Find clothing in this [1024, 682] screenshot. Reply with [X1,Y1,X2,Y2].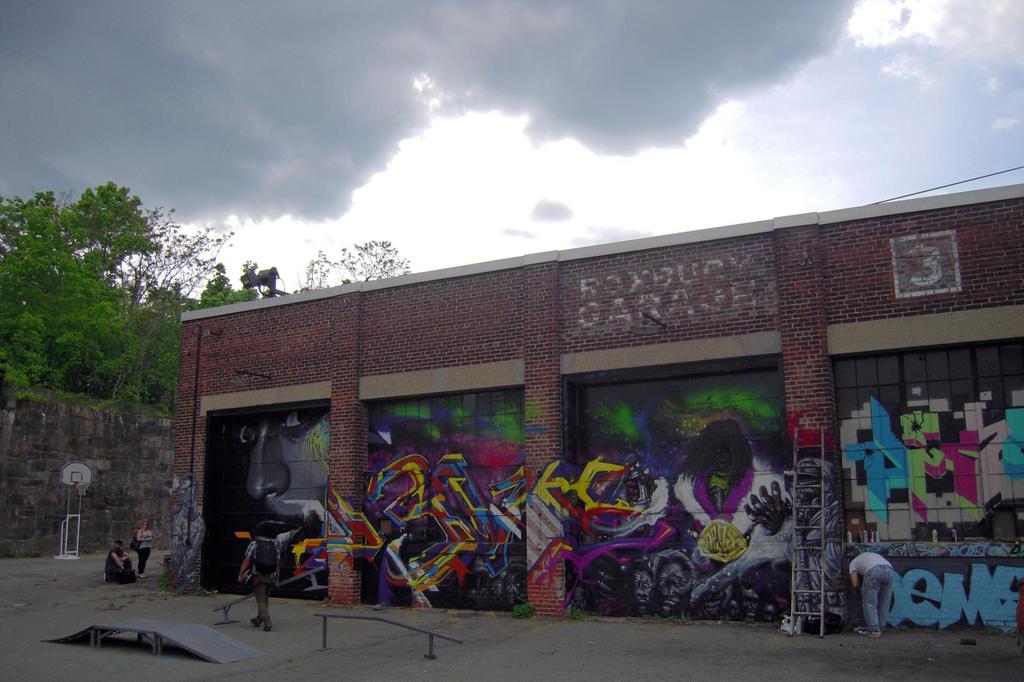
[236,532,285,598].
